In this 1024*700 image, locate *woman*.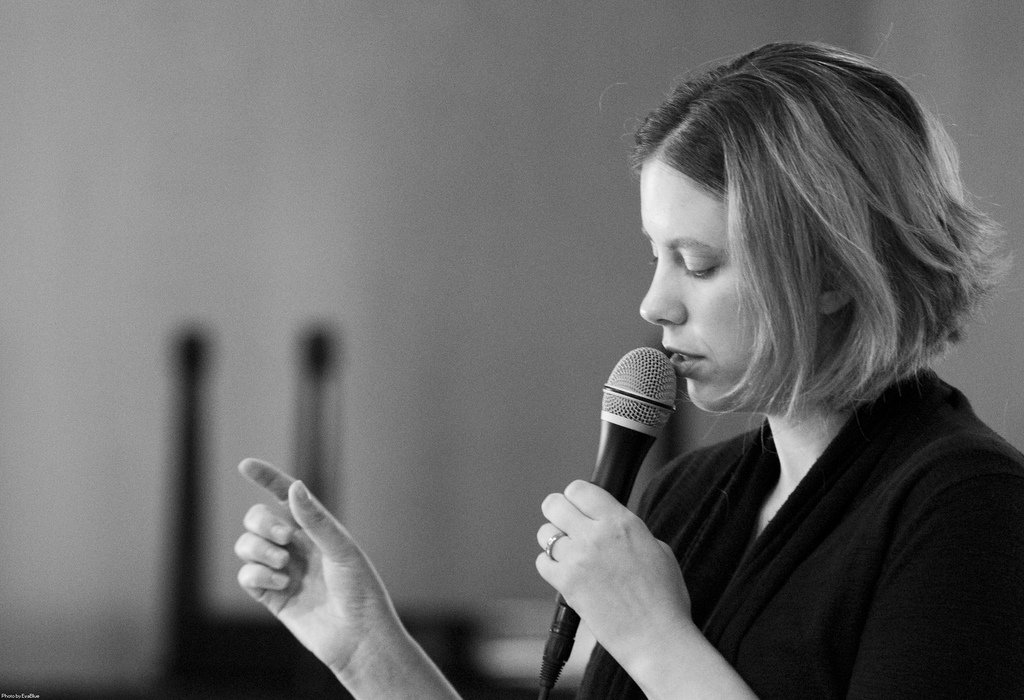
Bounding box: bbox(236, 18, 1019, 699).
